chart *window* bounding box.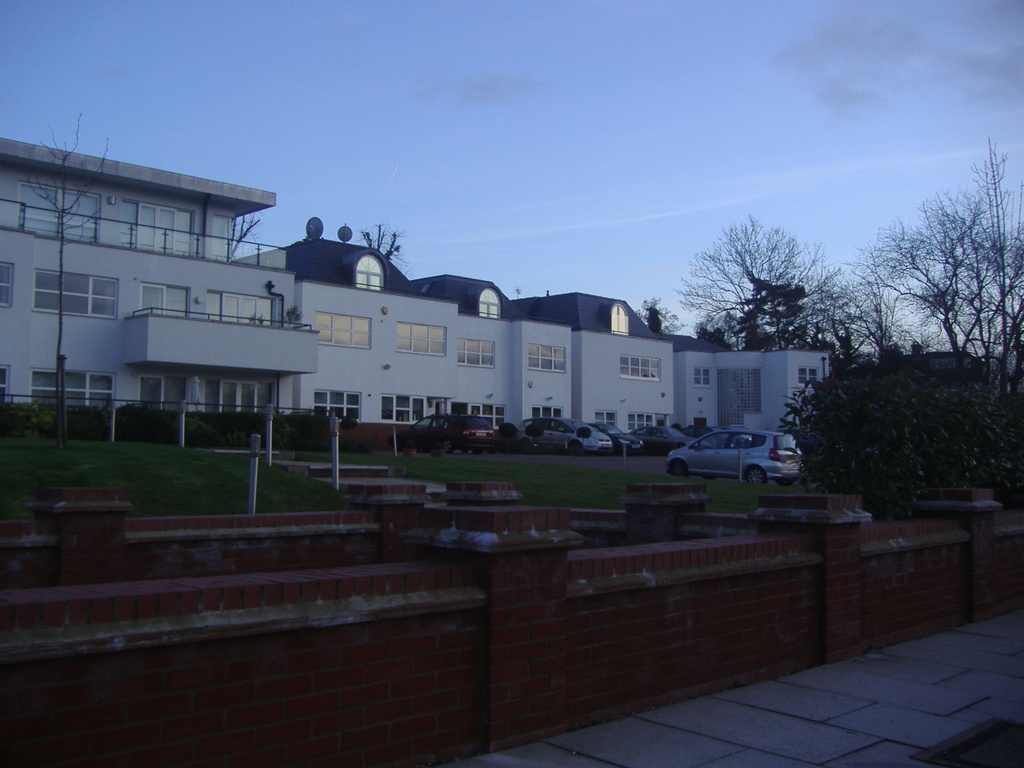
Charted: {"left": 477, "top": 287, "right": 502, "bottom": 319}.
